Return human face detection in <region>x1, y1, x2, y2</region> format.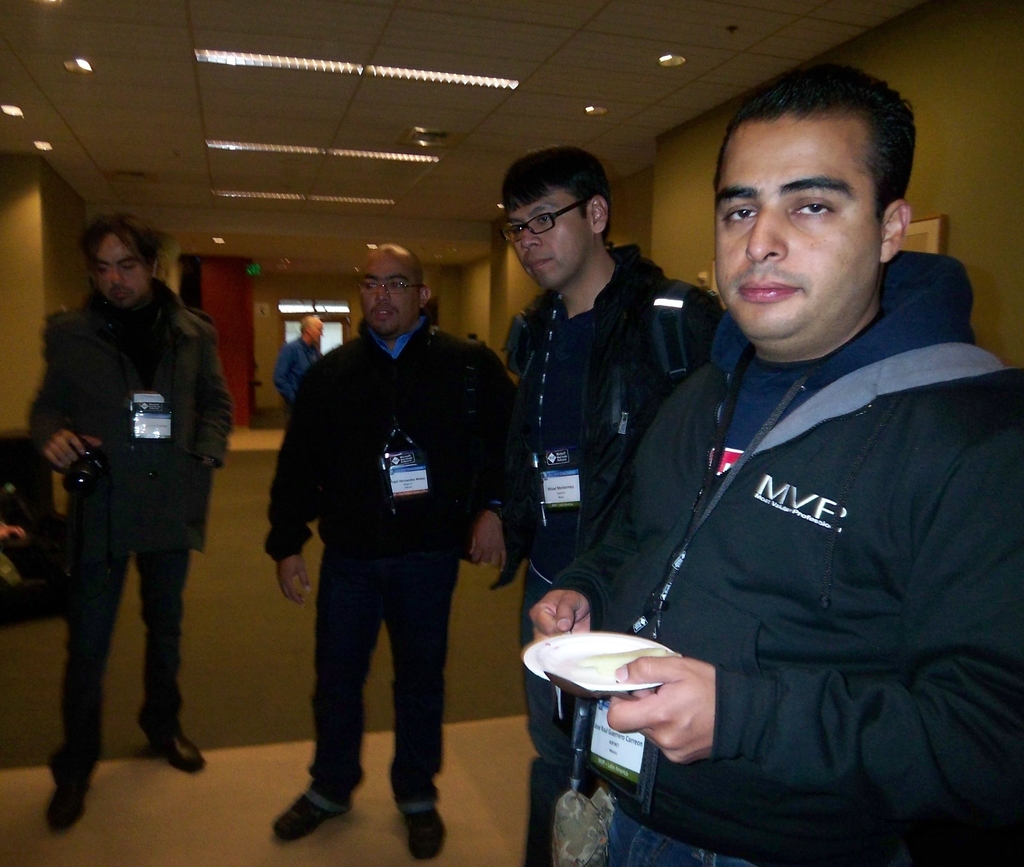
<region>705, 109, 881, 335</region>.
